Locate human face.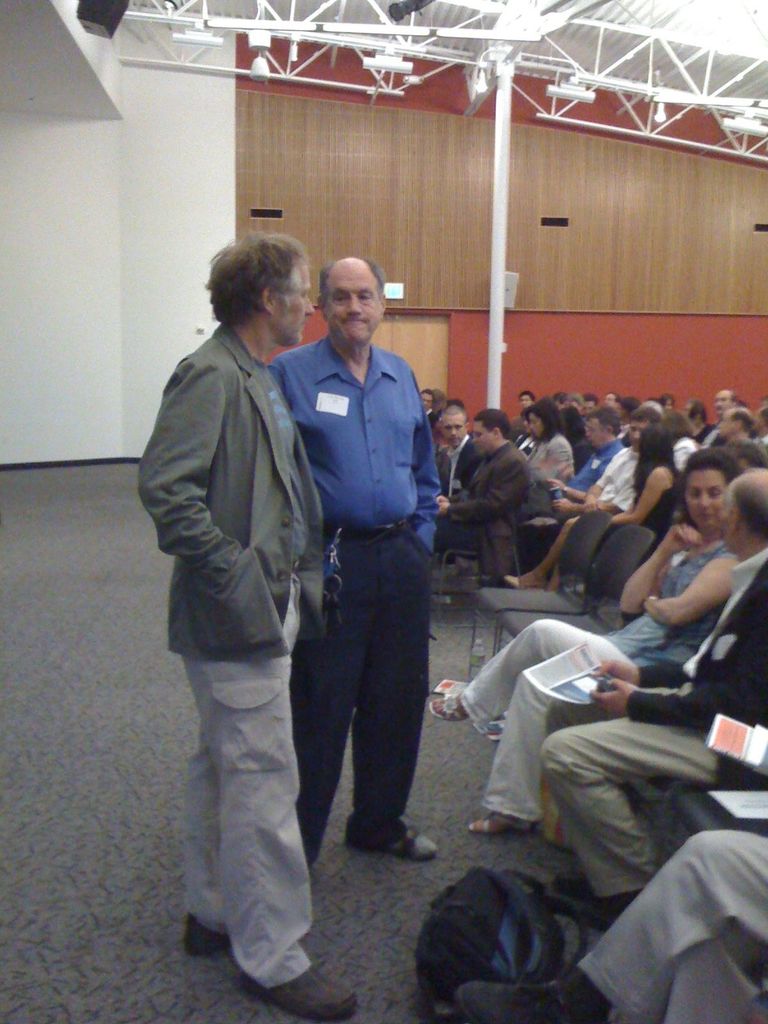
Bounding box: box(322, 264, 381, 340).
